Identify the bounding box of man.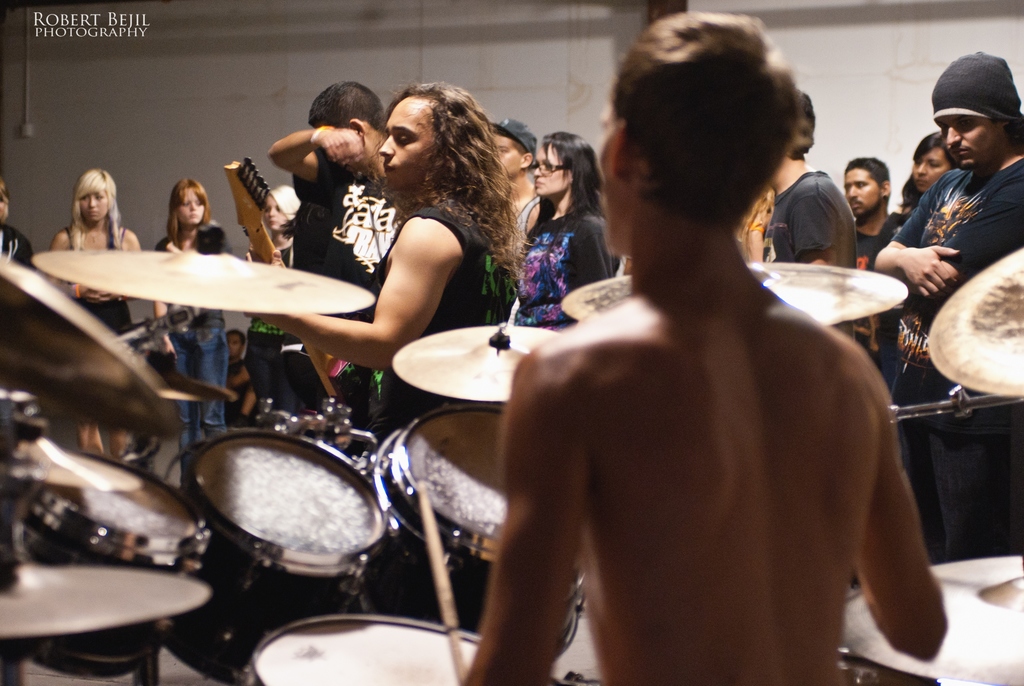
Rect(445, 61, 940, 660).
